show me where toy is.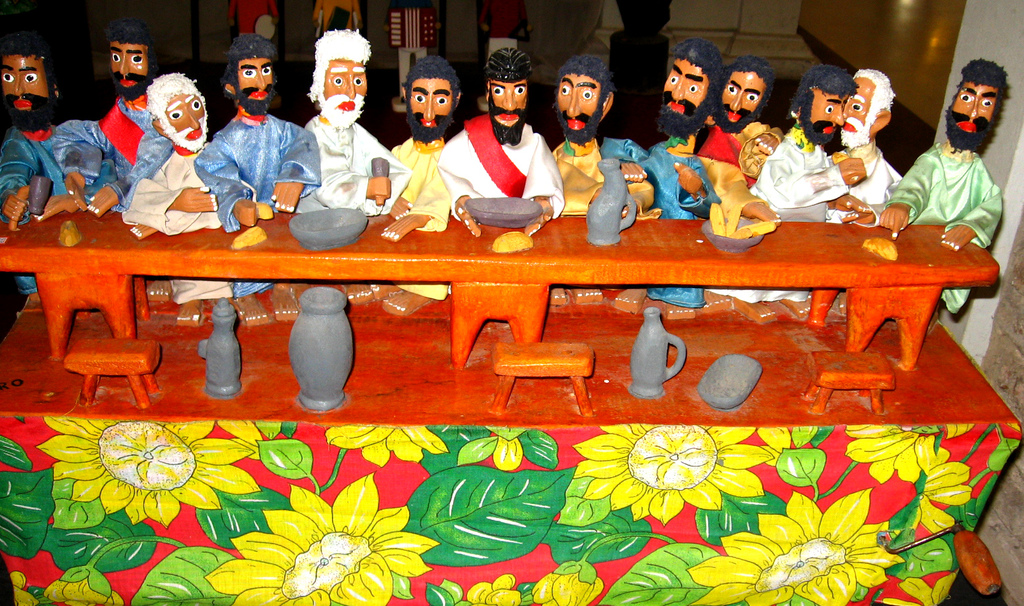
toy is at <box>100,78,279,322</box>.
